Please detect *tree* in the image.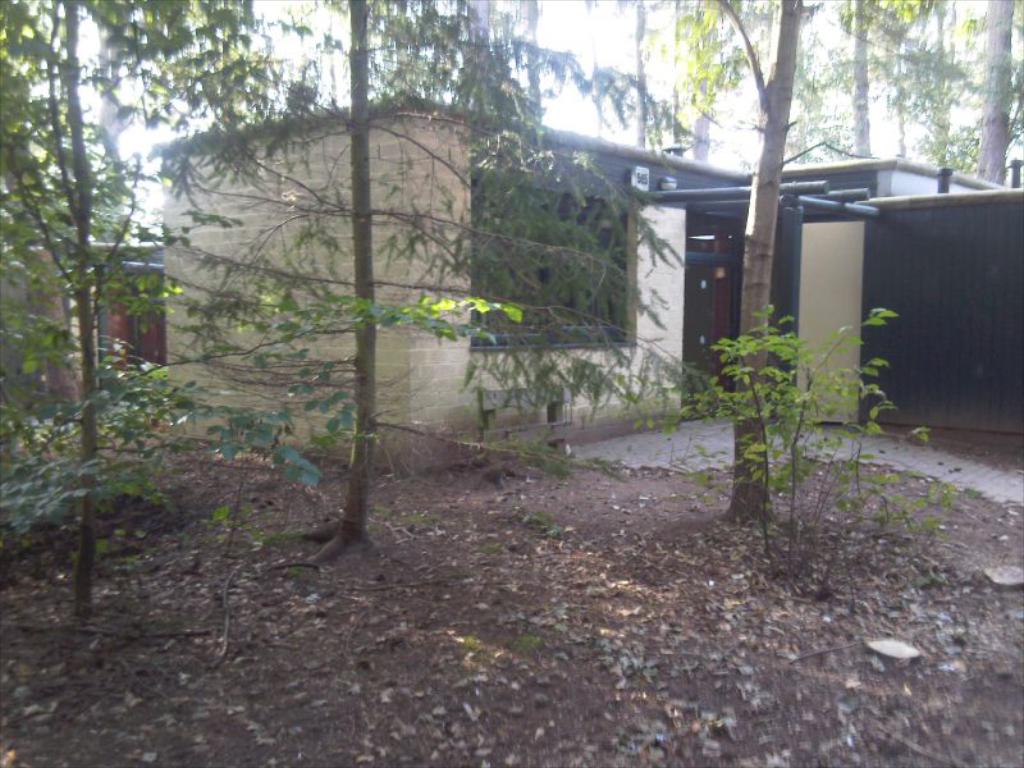
Rect(669, 0, 966, 513).
